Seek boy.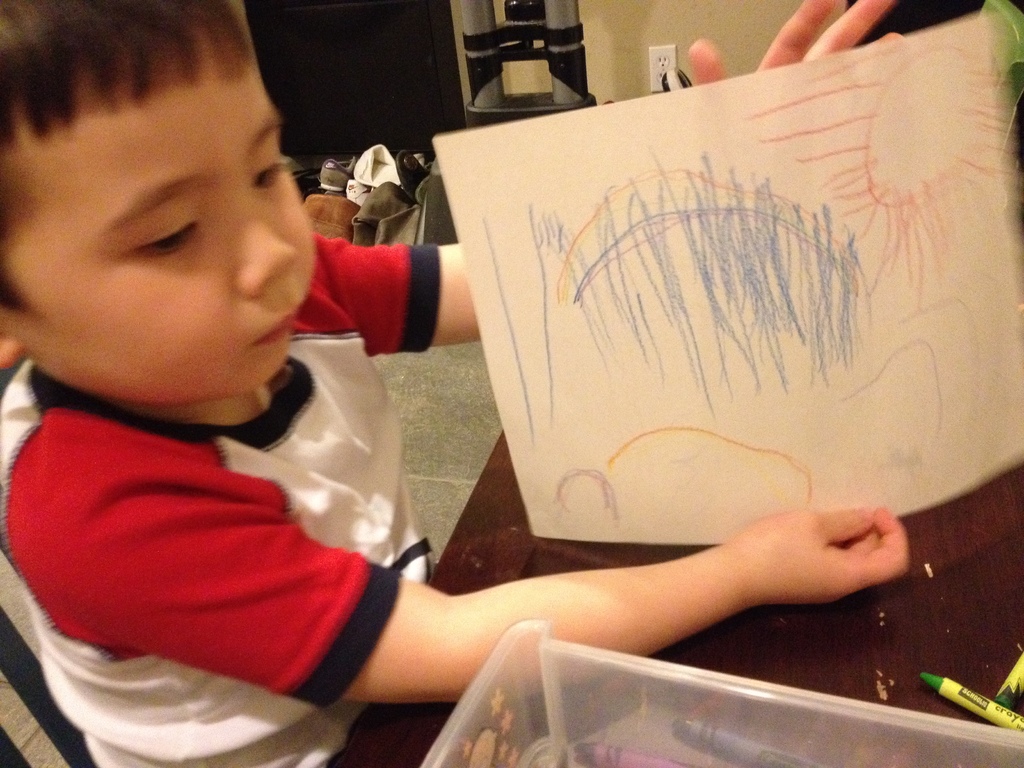
0,0,911,767.
